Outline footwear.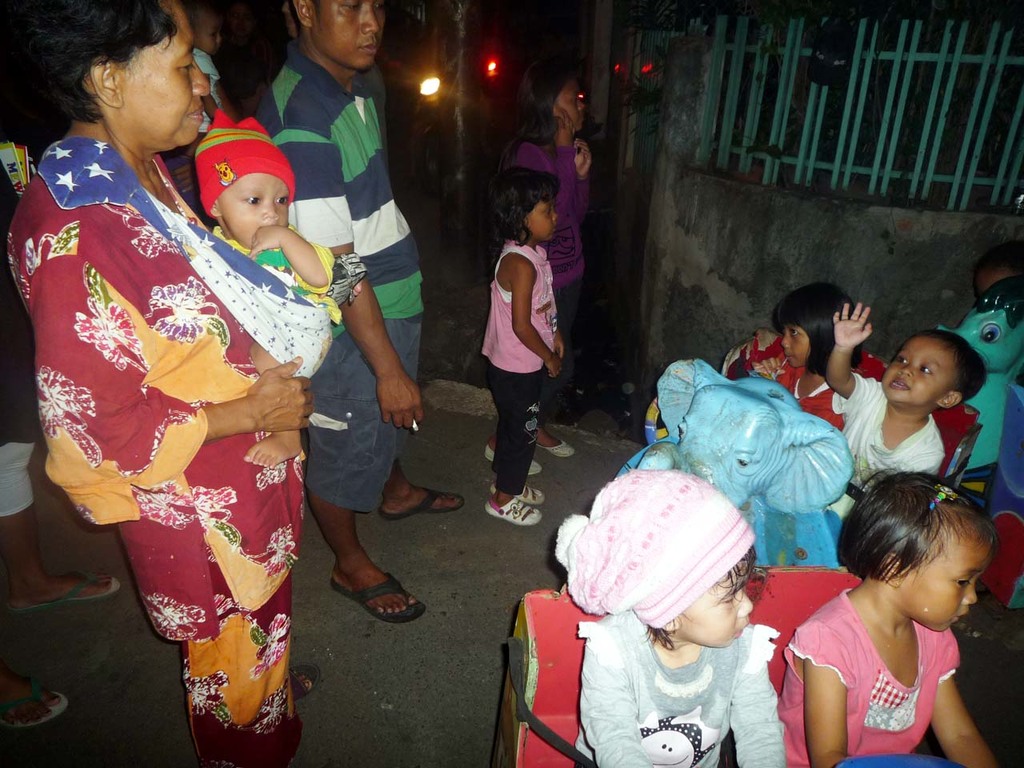
Outline: [330,570,428,621].
